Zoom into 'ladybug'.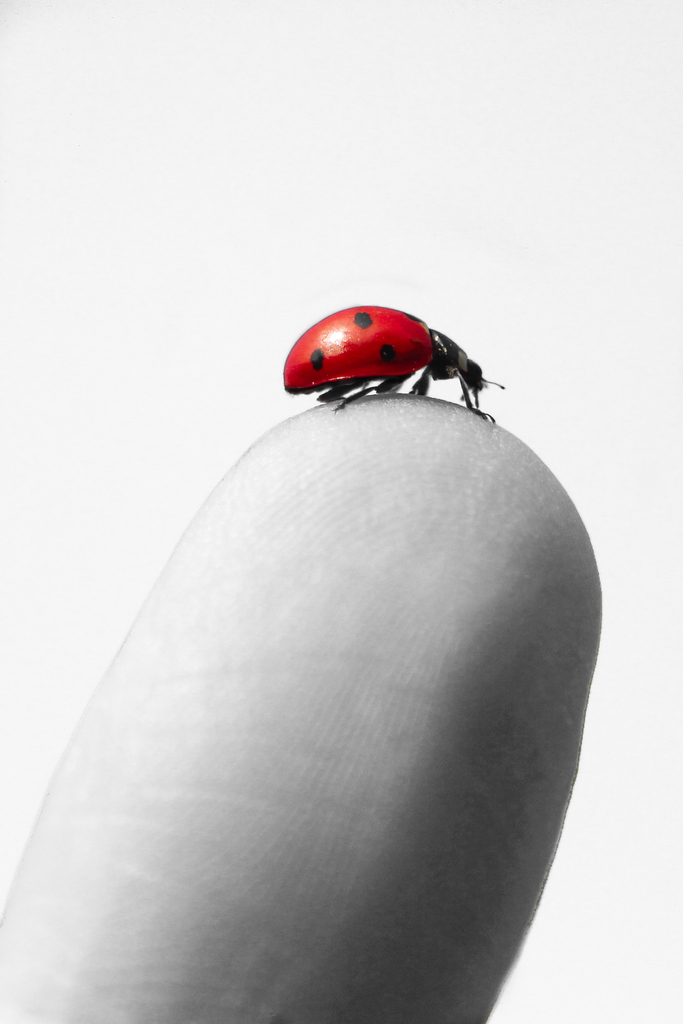
Zoom target: pyautogui.locateOnScreen(278, 302, 508, 426).
